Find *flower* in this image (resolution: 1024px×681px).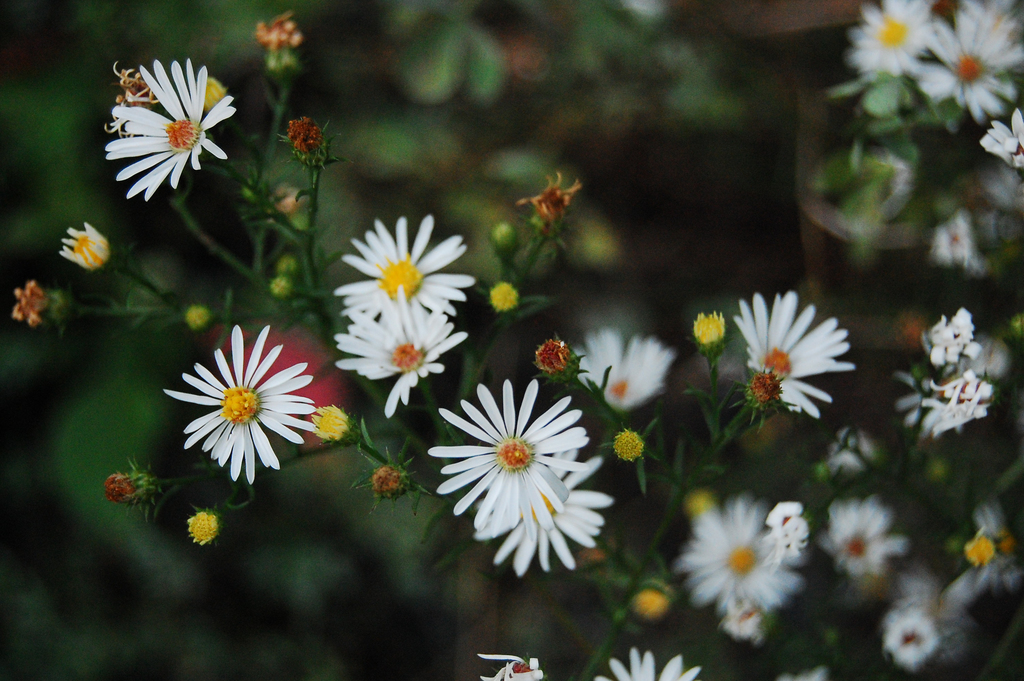
[595,646,701,680].
